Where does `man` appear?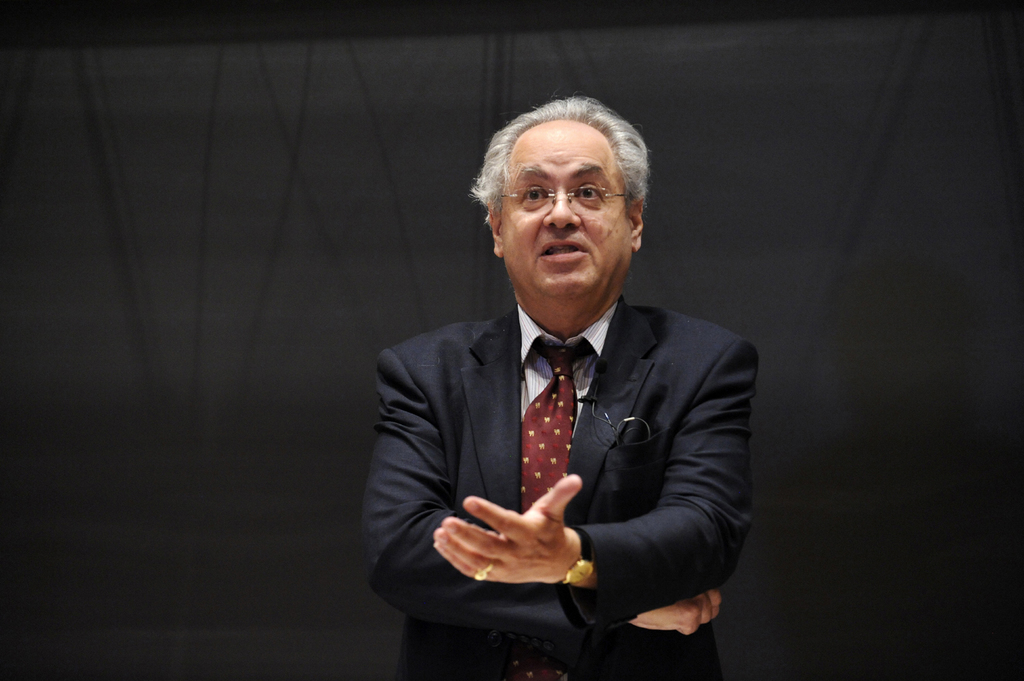
Appears at rect(358, 98, 765, 680).
